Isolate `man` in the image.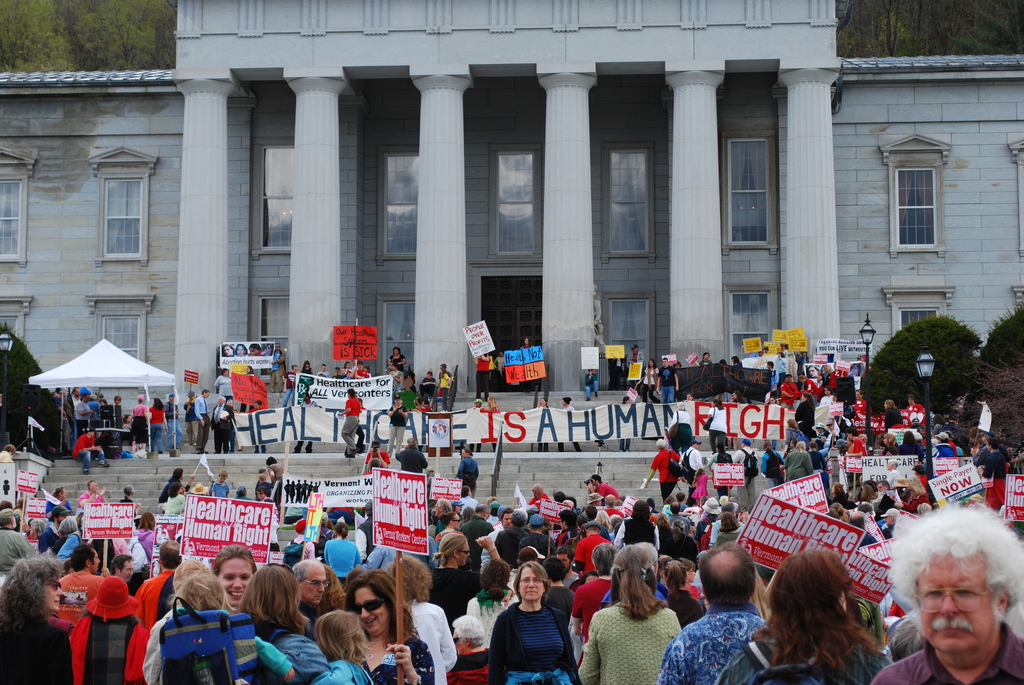
Isolated region: select_region(108, 549, 132, 595).
